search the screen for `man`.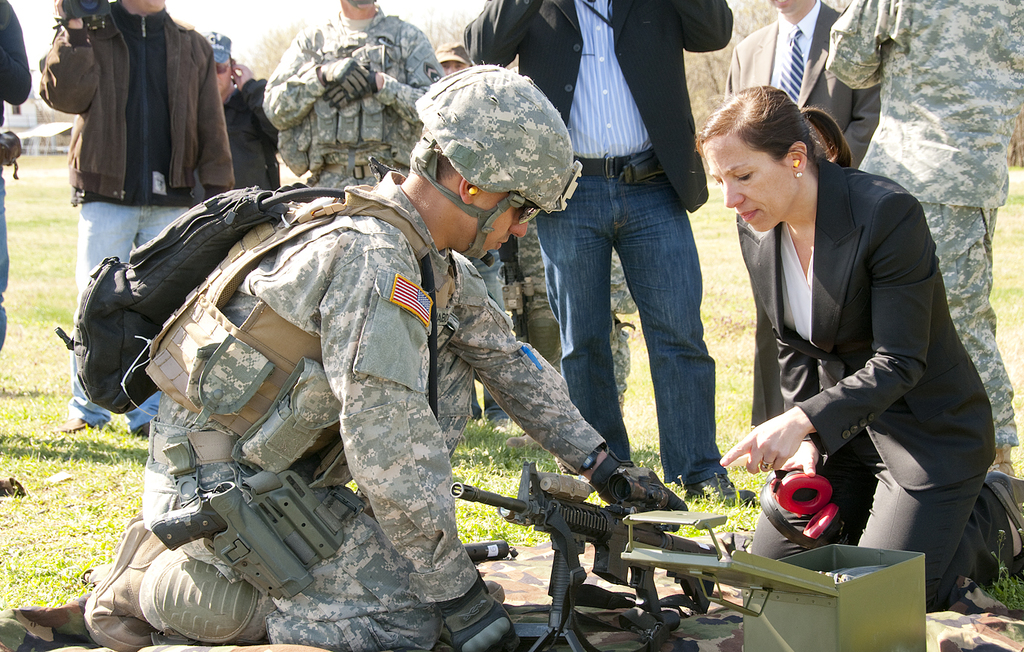
Found at 465/0/757/506.
